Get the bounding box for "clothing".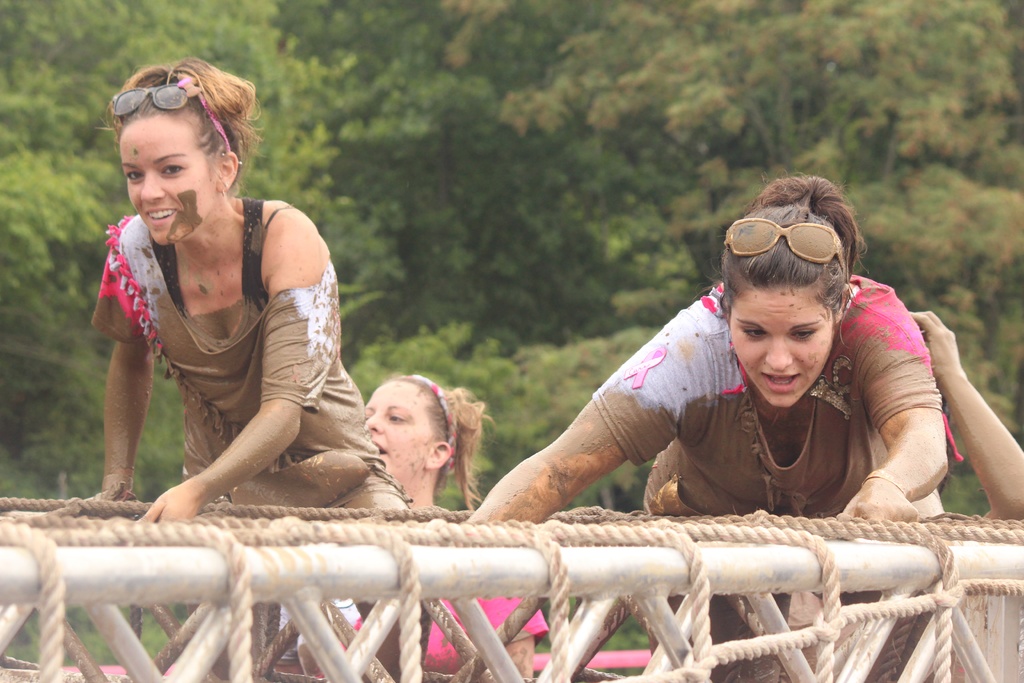
BBox(58, 593, 550, 682).
